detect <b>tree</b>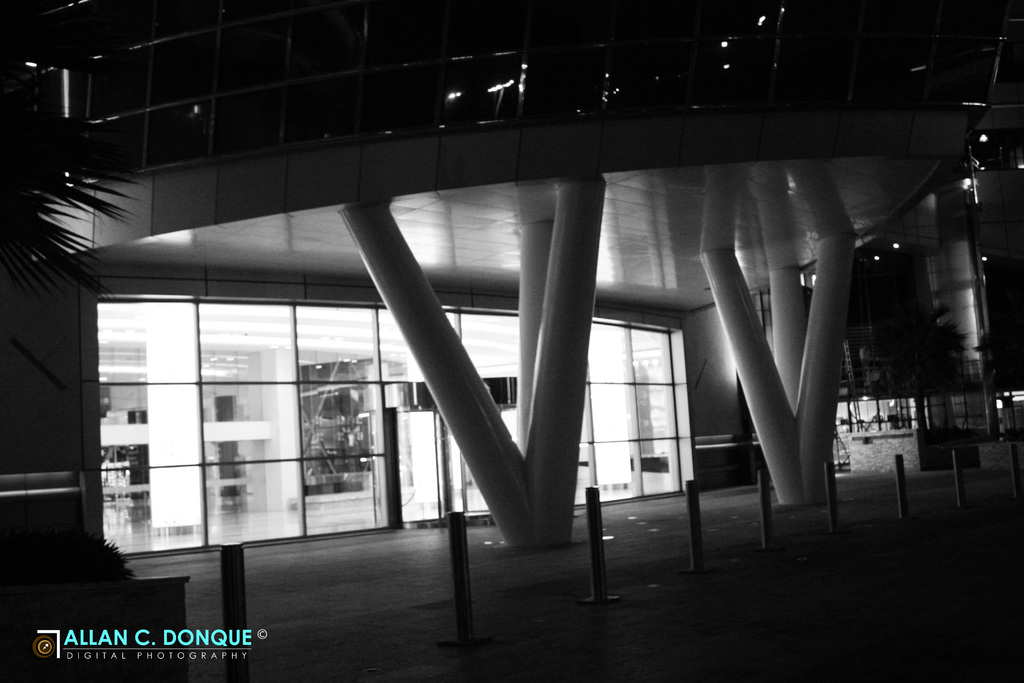
bbox=(840, 254, 986, 396)
